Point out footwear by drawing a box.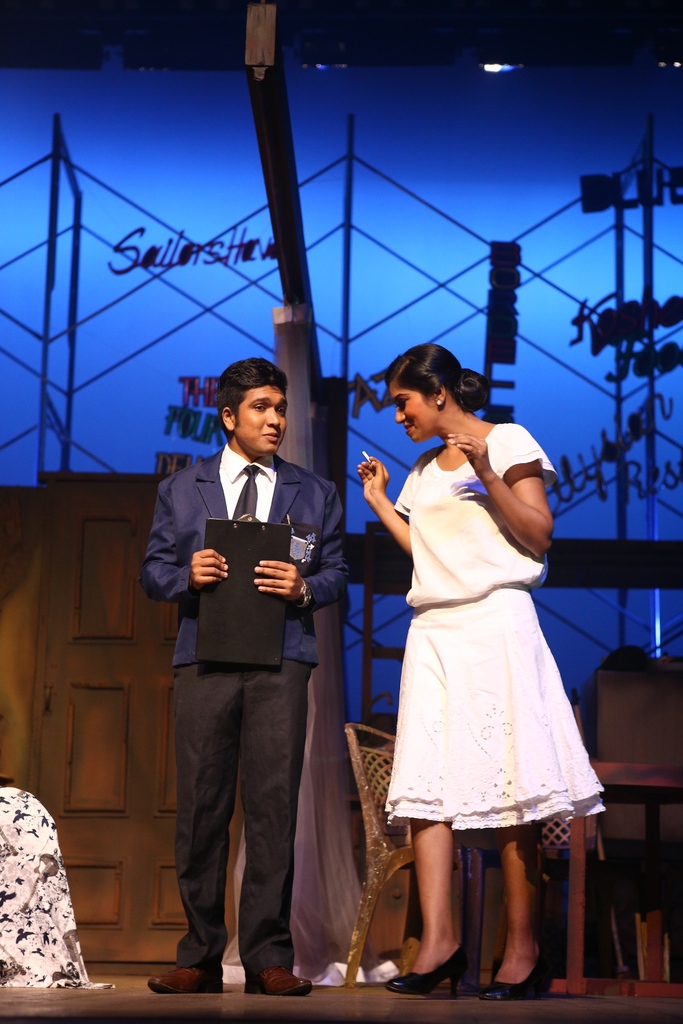
(233, 934, 306, 998).
